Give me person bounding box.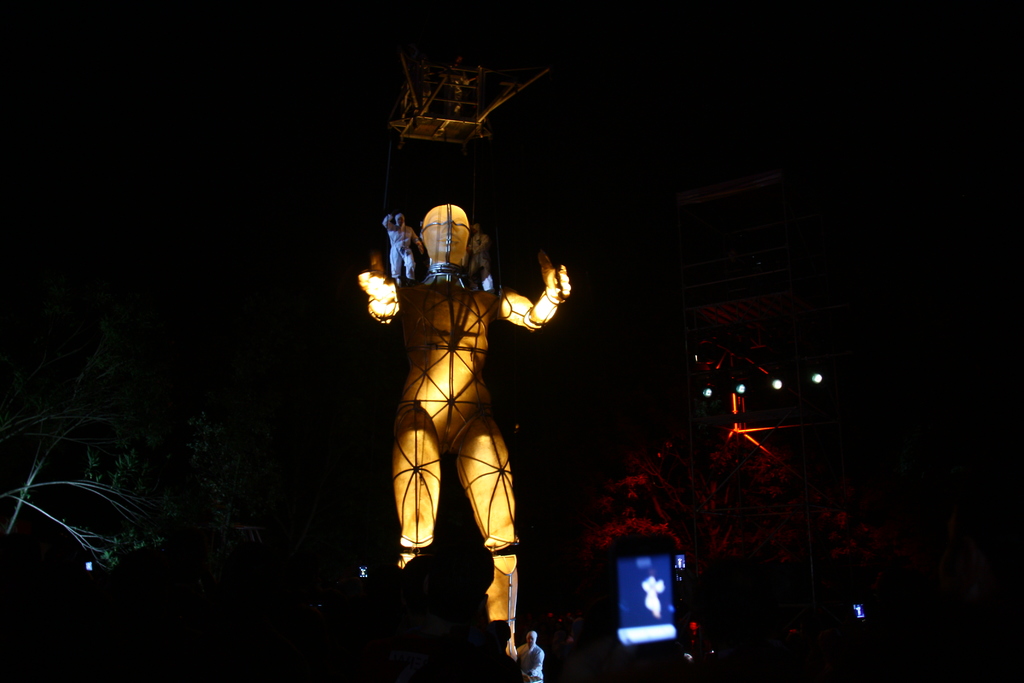
{"x1": 461, "y1": 222, "x2": 495, "y2": 295}.
